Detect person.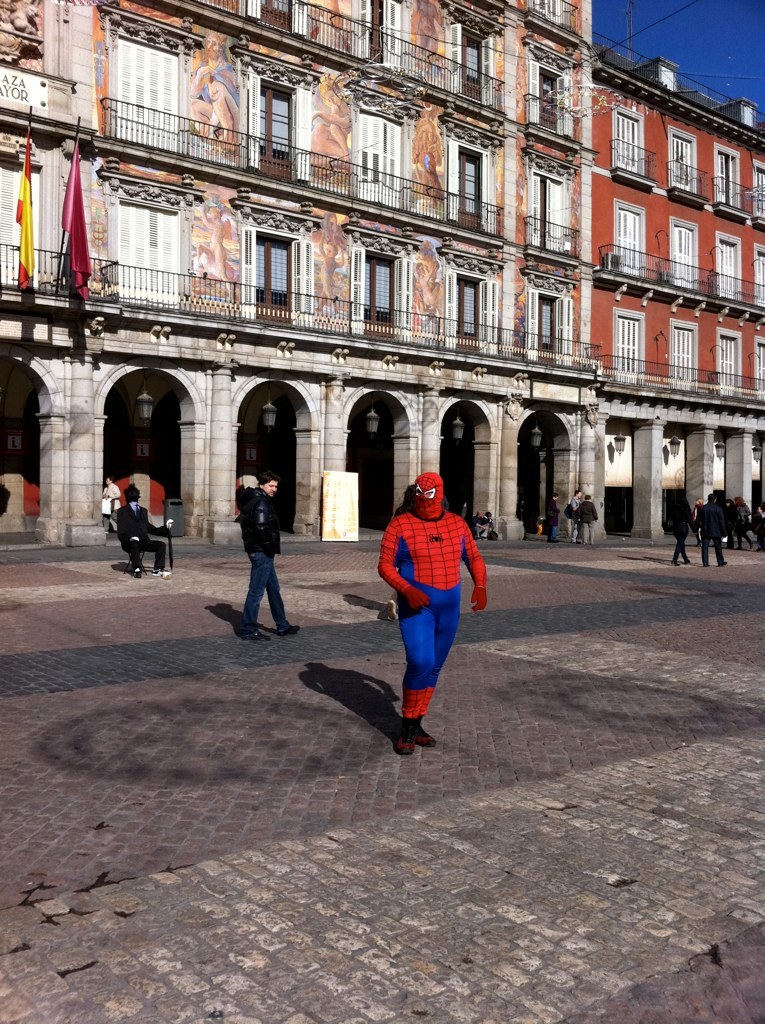
Detected at [left=110, top=482, right=170, bottom=572].
